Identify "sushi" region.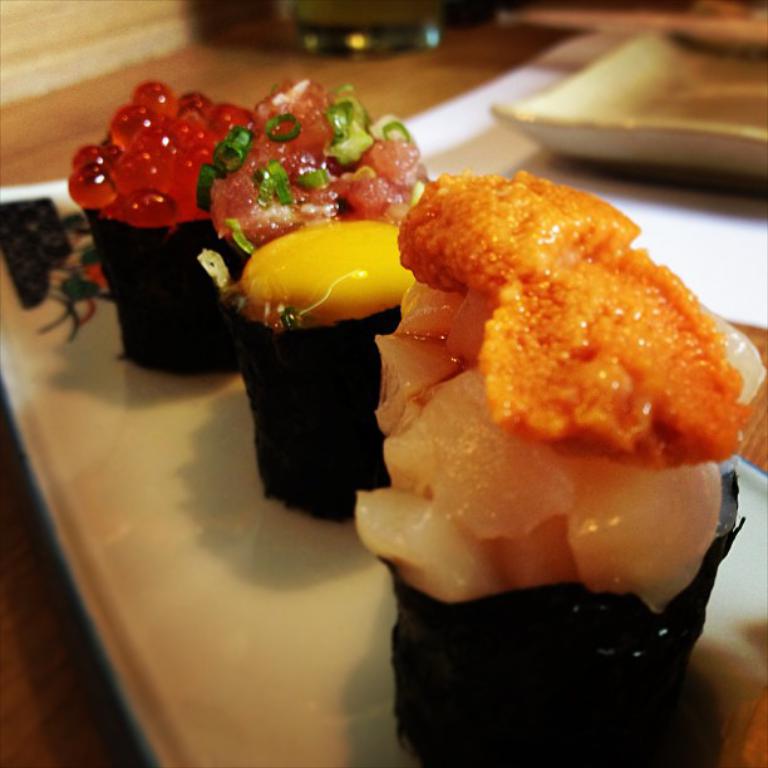
Region: crop(333, 189, 762, 683).
